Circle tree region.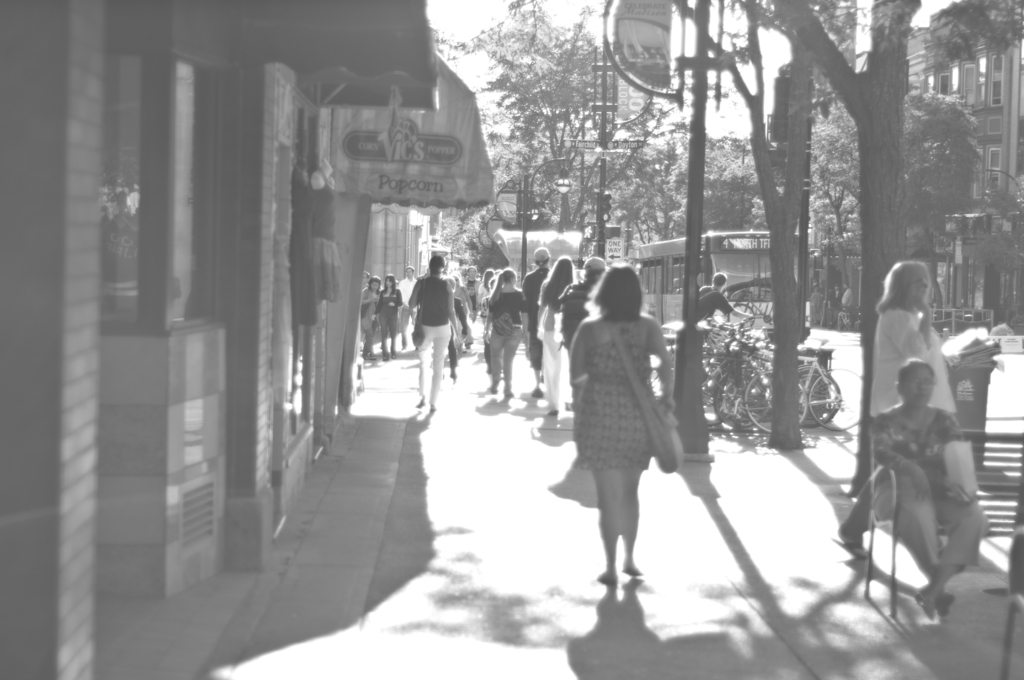
Region: (x1=897, y1=86, x2=985, y2=332).
